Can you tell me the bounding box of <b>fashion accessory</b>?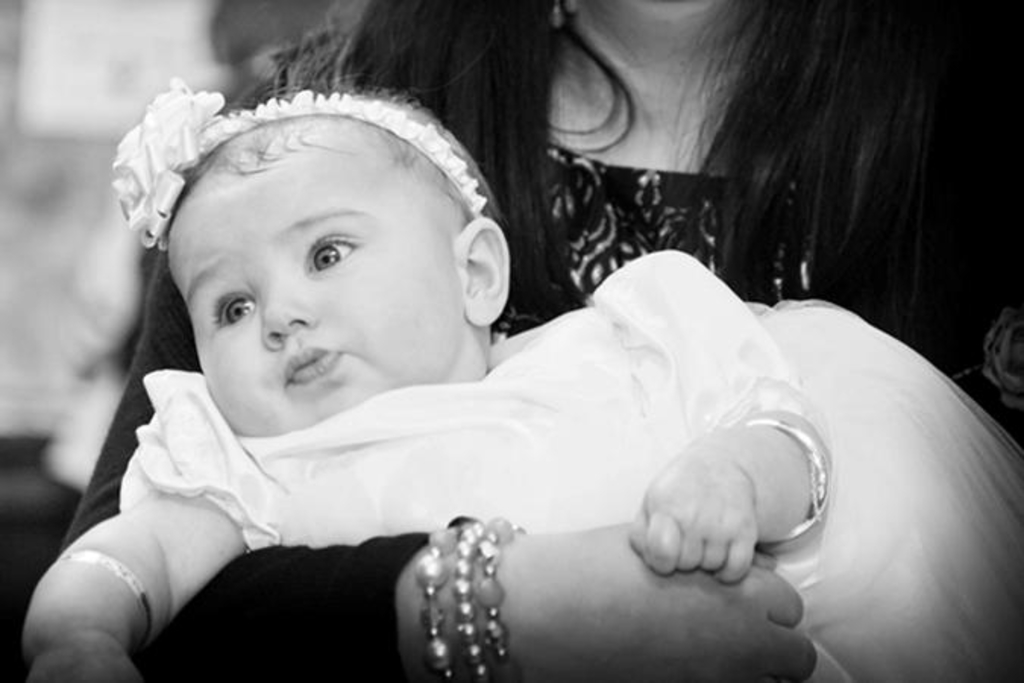
419 518 531 681.
